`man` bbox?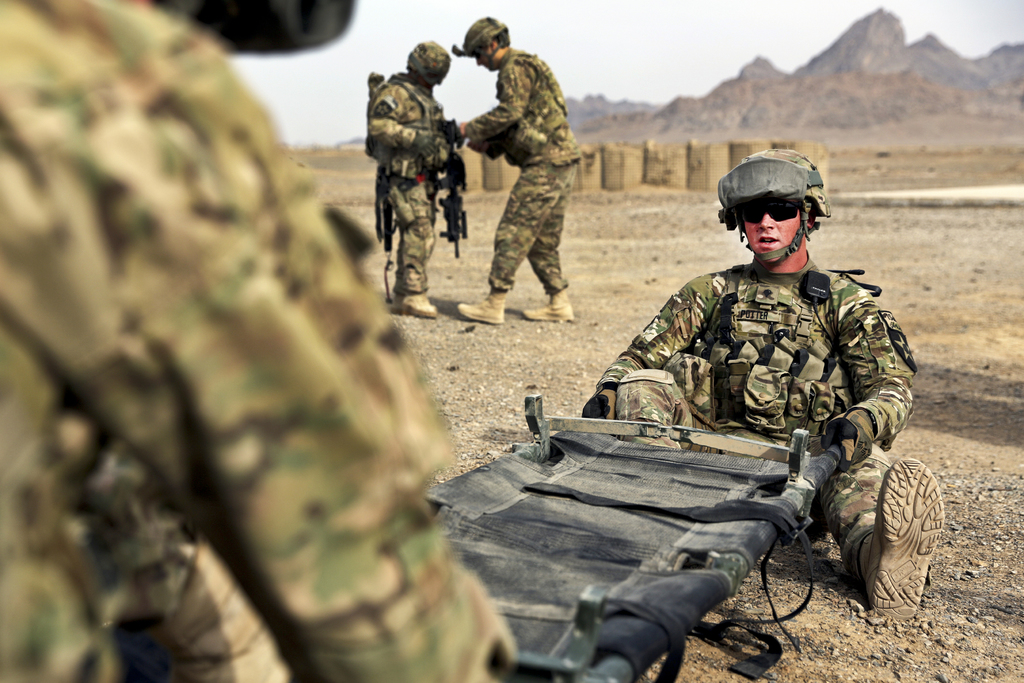
588, 145, 945, 630
